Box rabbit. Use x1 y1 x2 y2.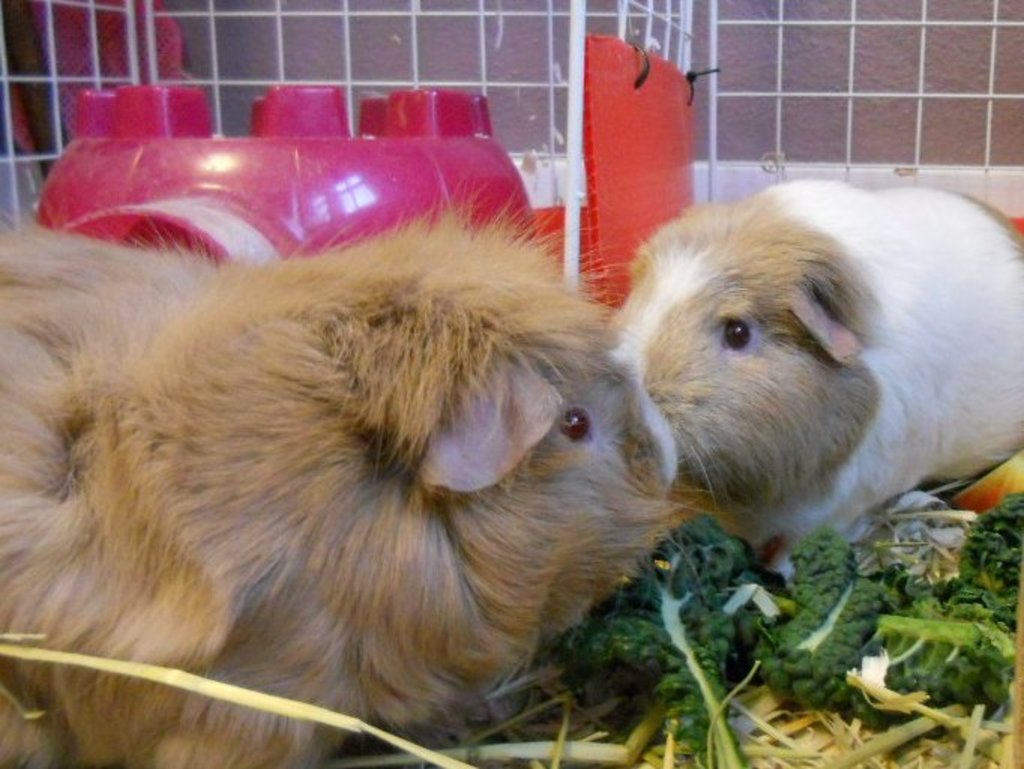
0 192 742 767.
